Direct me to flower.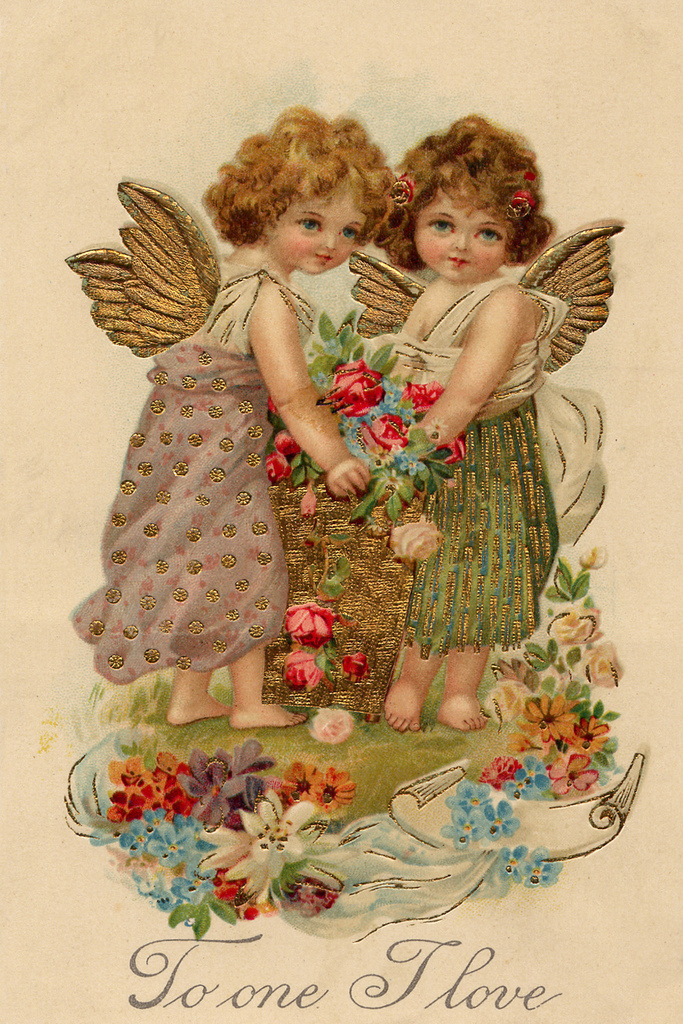
Direction: <bbox>404, 373, 444, 413</bbox>.
